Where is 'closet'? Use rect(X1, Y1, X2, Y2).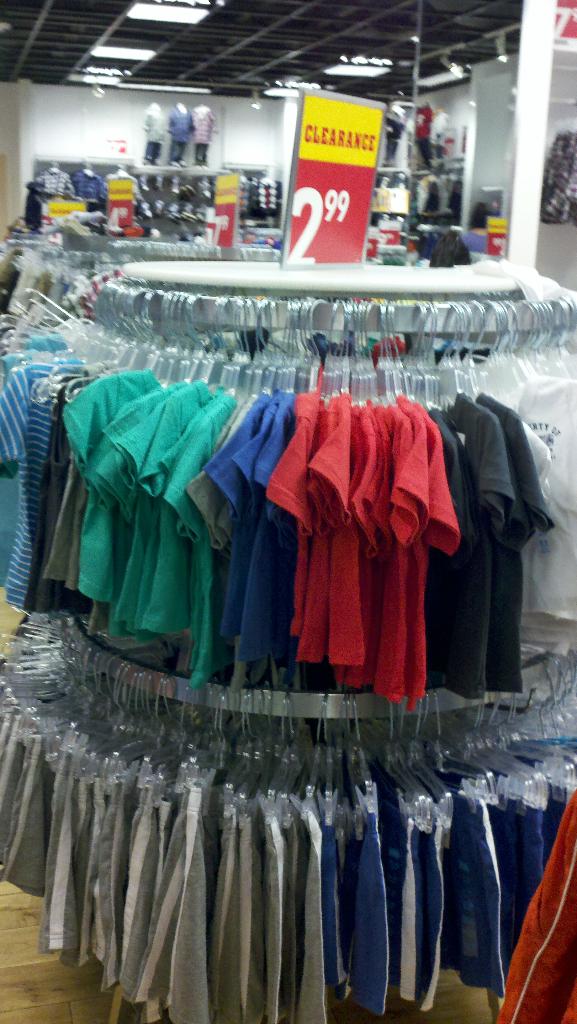
rect(244, 168, 282, 225).
